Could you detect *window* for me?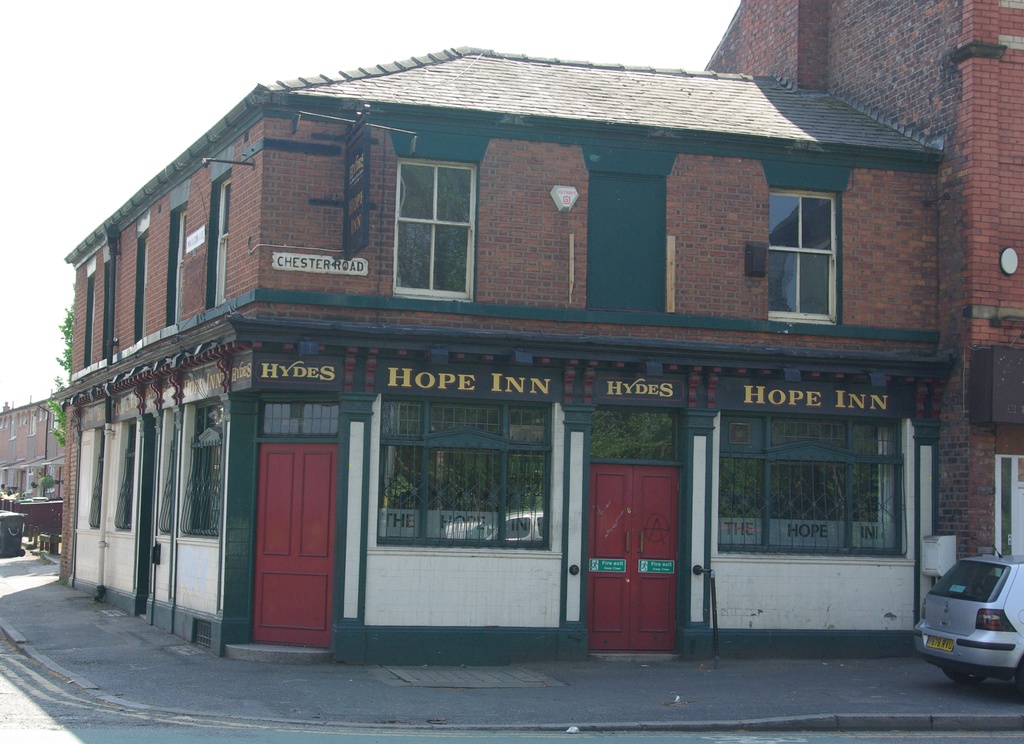
Detection result: 178:400:229:548.
